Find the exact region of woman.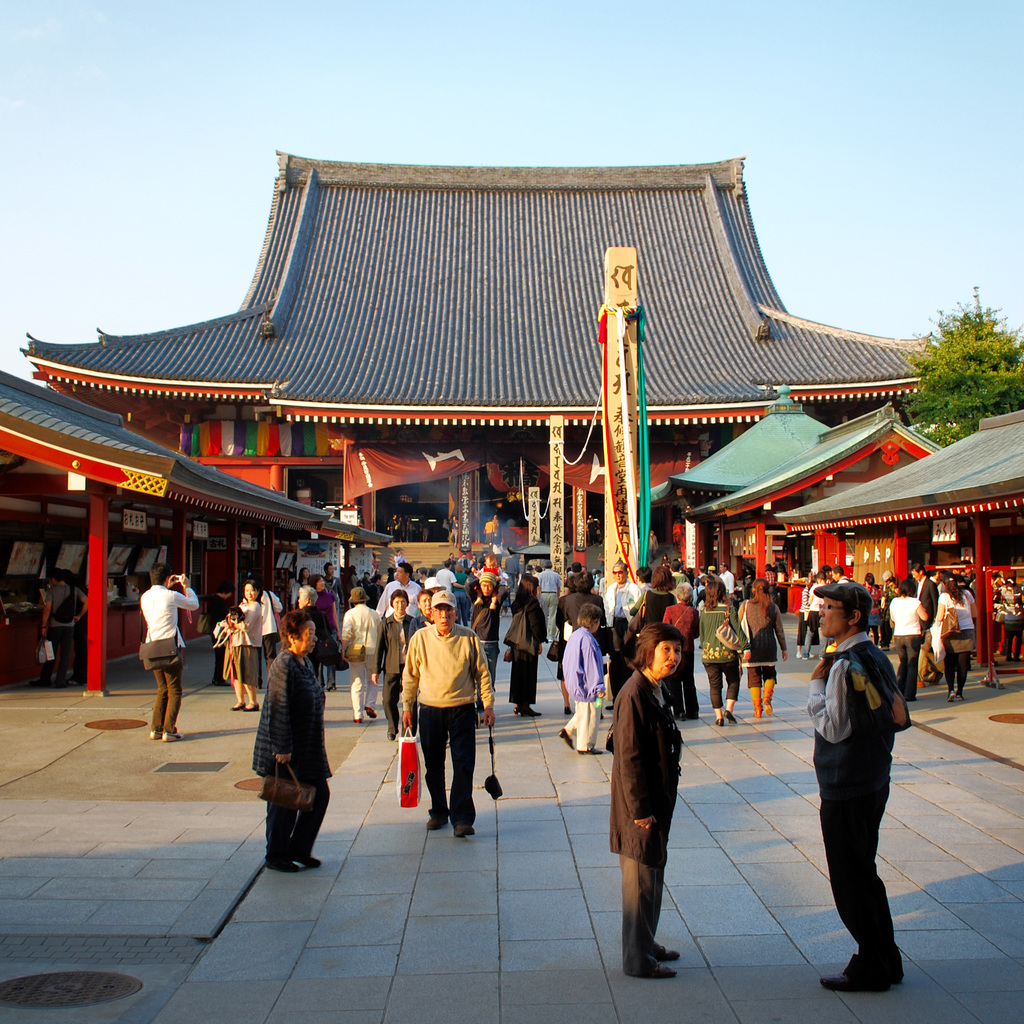
Exact region: box(935, 571, 982, 698).
